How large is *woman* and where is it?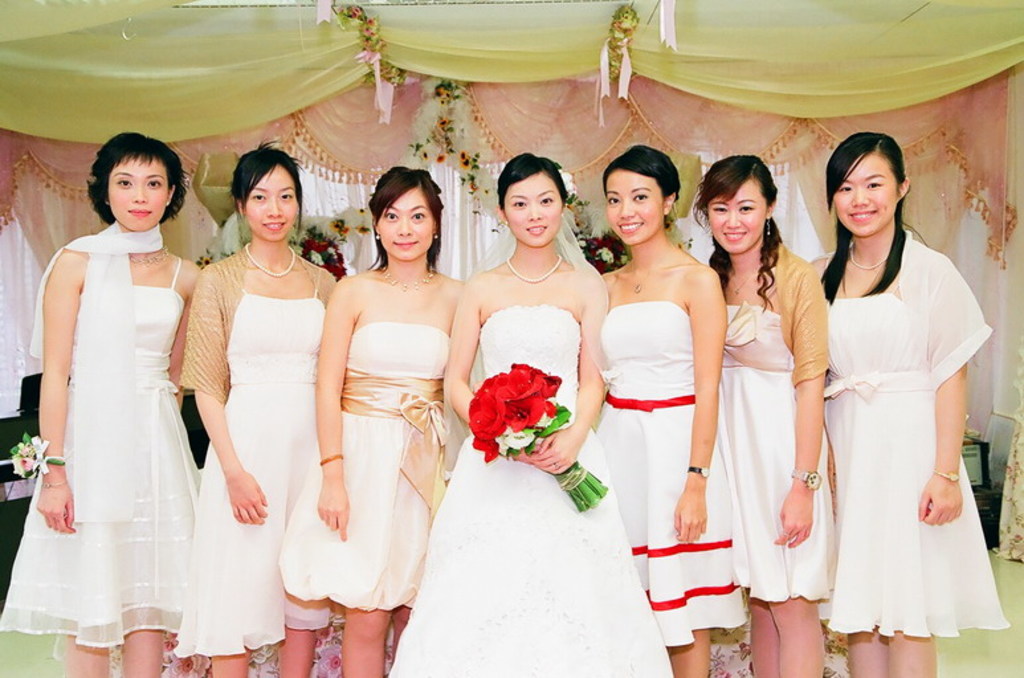
Bounding box: x1=387 y1=144 x2=673 y2=677.
